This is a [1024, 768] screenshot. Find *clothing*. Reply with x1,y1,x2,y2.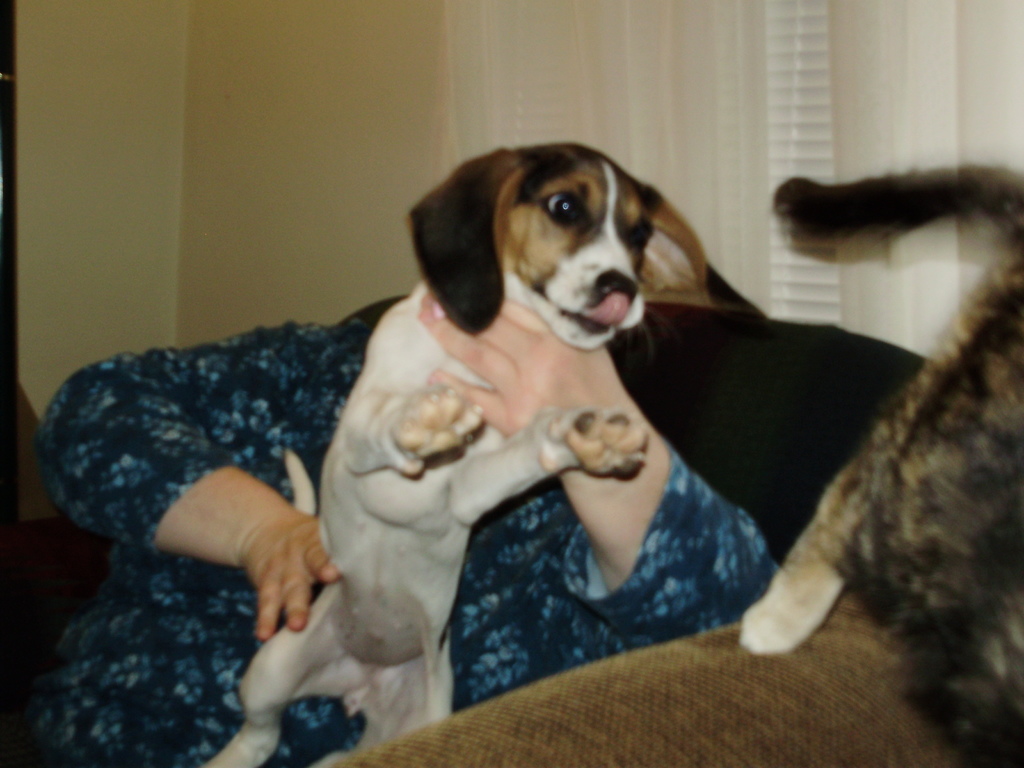
31,257,395,709.
